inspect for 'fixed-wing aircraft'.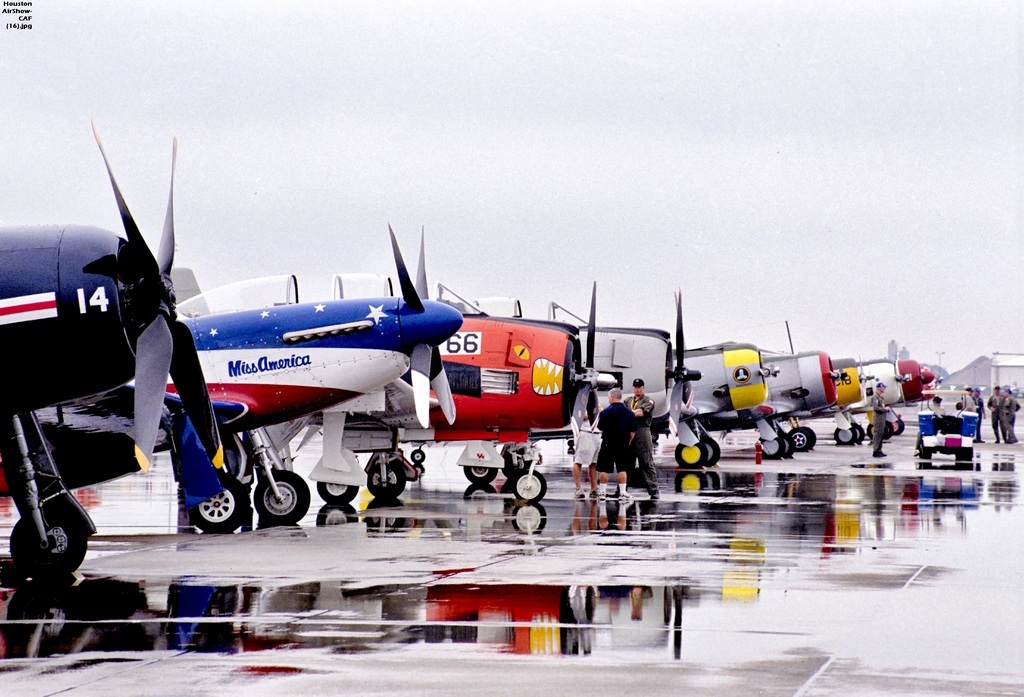
Inspection: <region>0, 115, 228, 579</region>.
